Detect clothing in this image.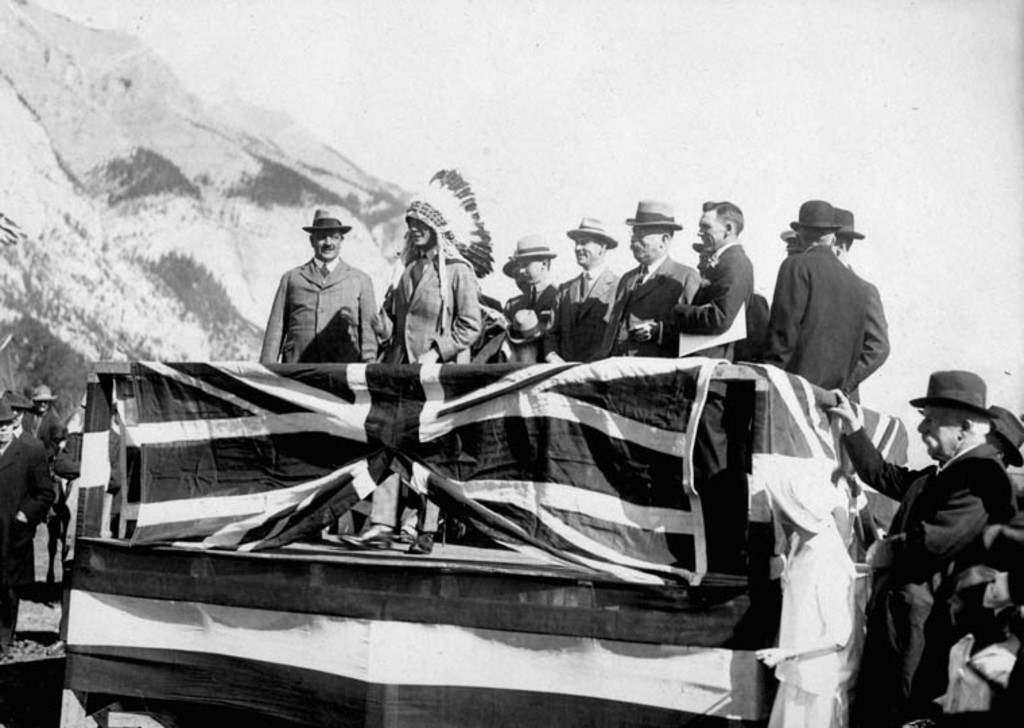
Detection: bbox=[32, 403, 62, 445].
